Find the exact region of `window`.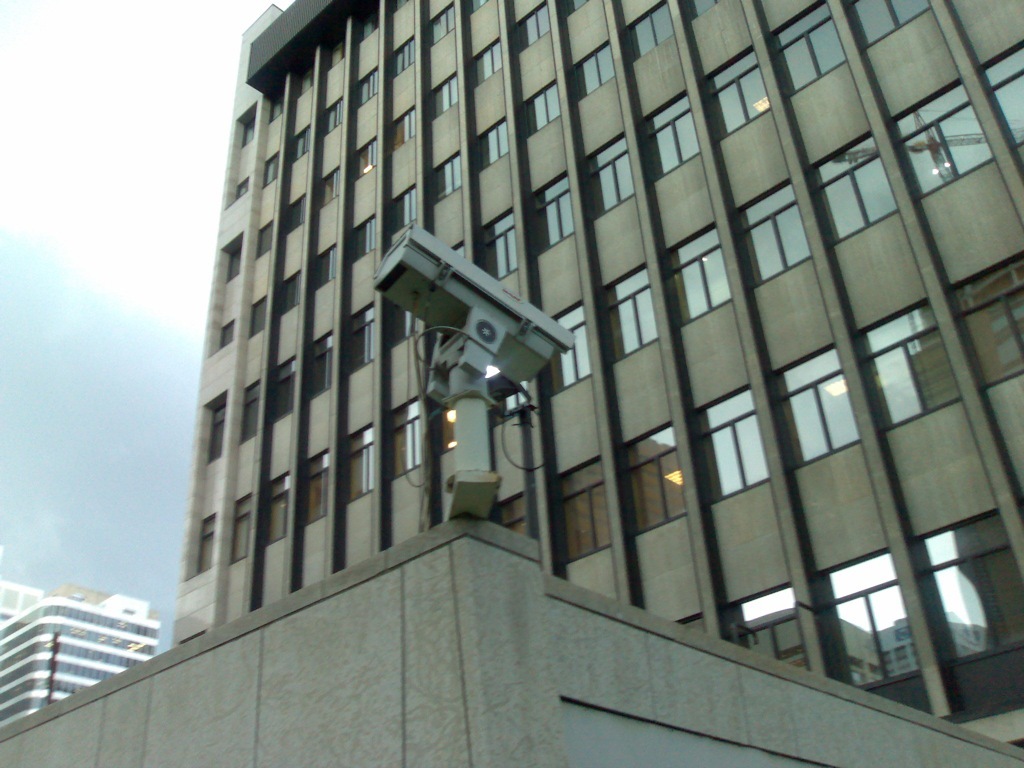
Exact region: 379:0:412:8.
